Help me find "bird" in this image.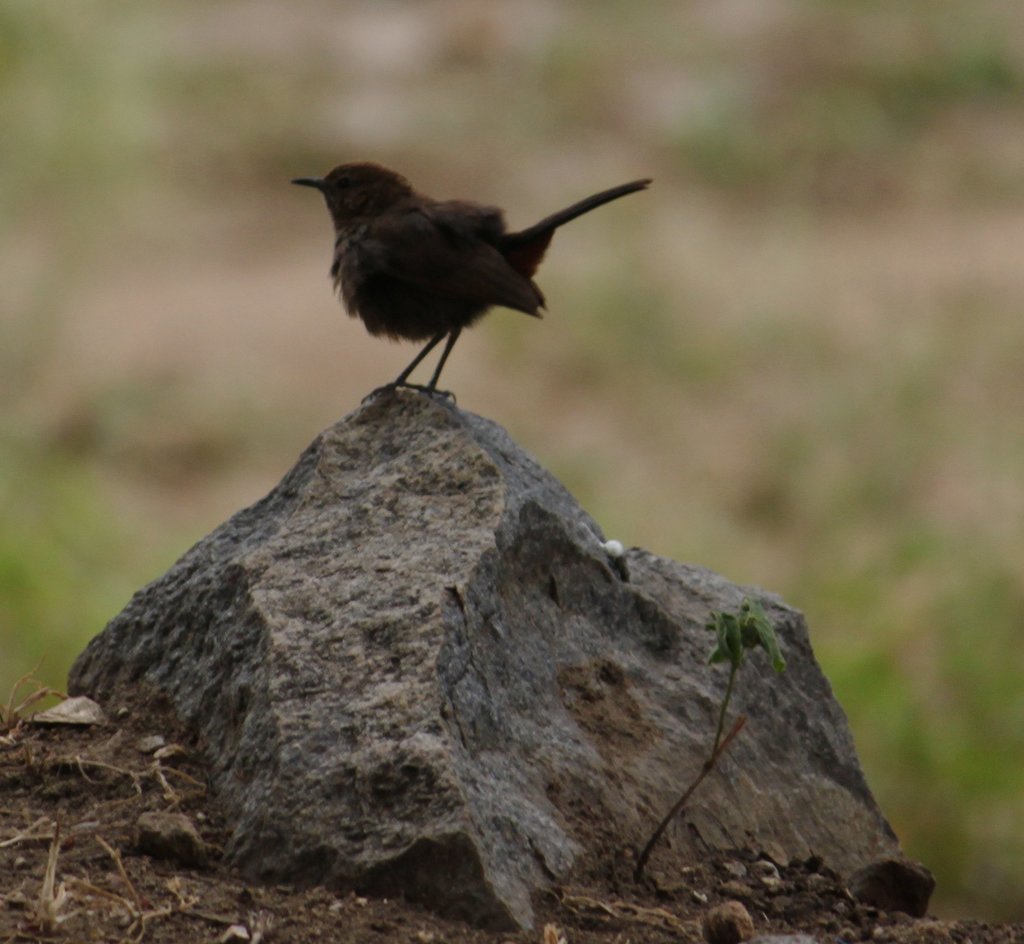
Found it: 285/159/653/403.
